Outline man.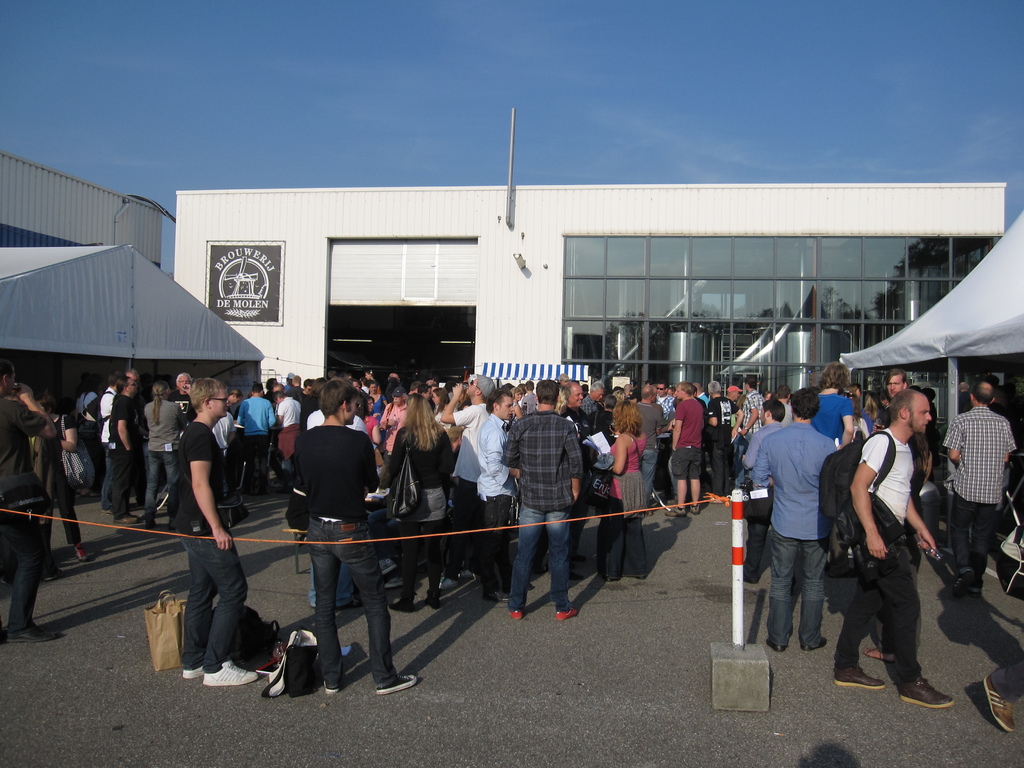
Outline: [416, 384, 433, 410].
